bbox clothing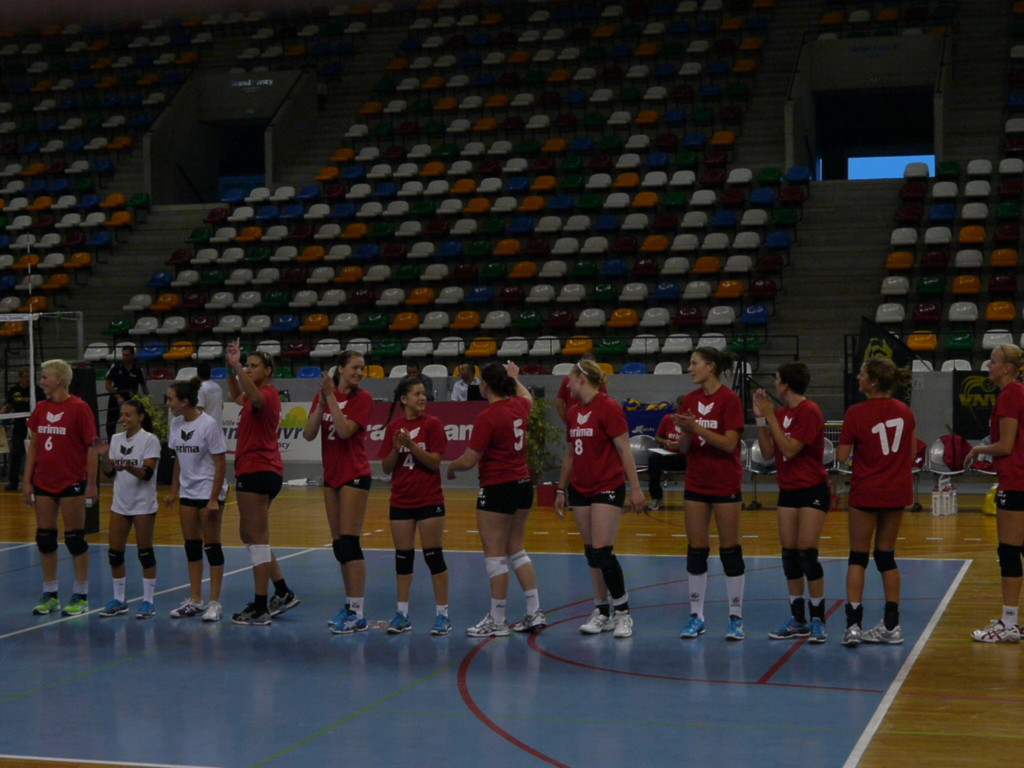
bbox(236, 387, 296, 500)
